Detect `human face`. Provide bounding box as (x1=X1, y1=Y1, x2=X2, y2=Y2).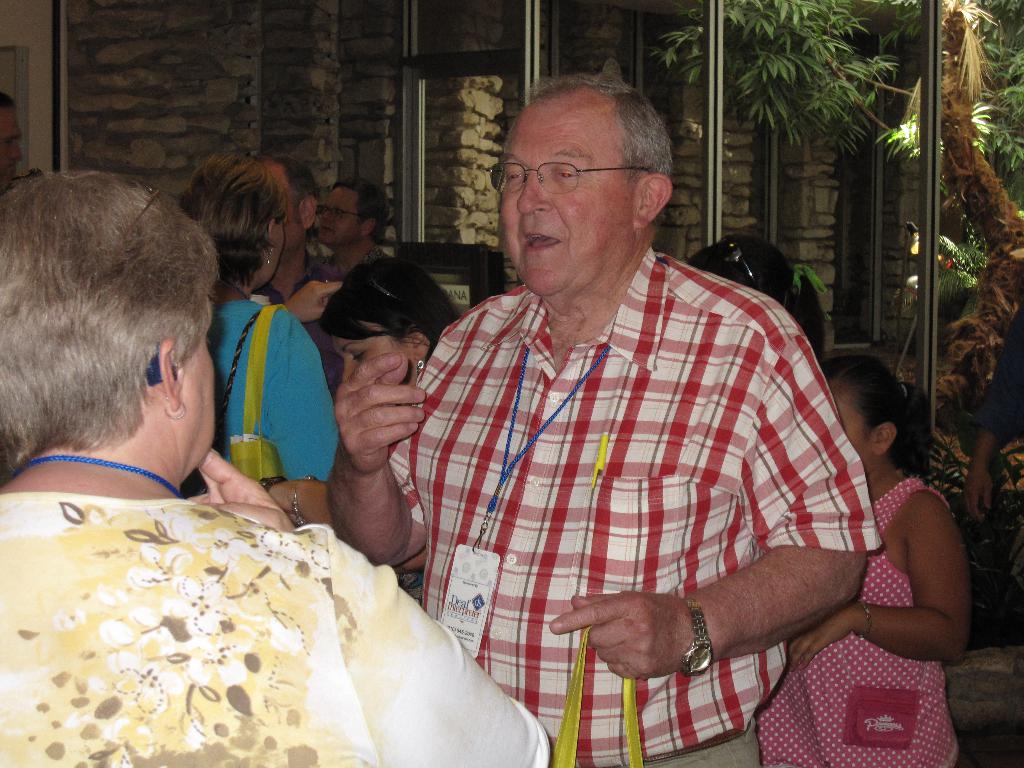
(x1=266, y1=161, x2=300, y2=264).
